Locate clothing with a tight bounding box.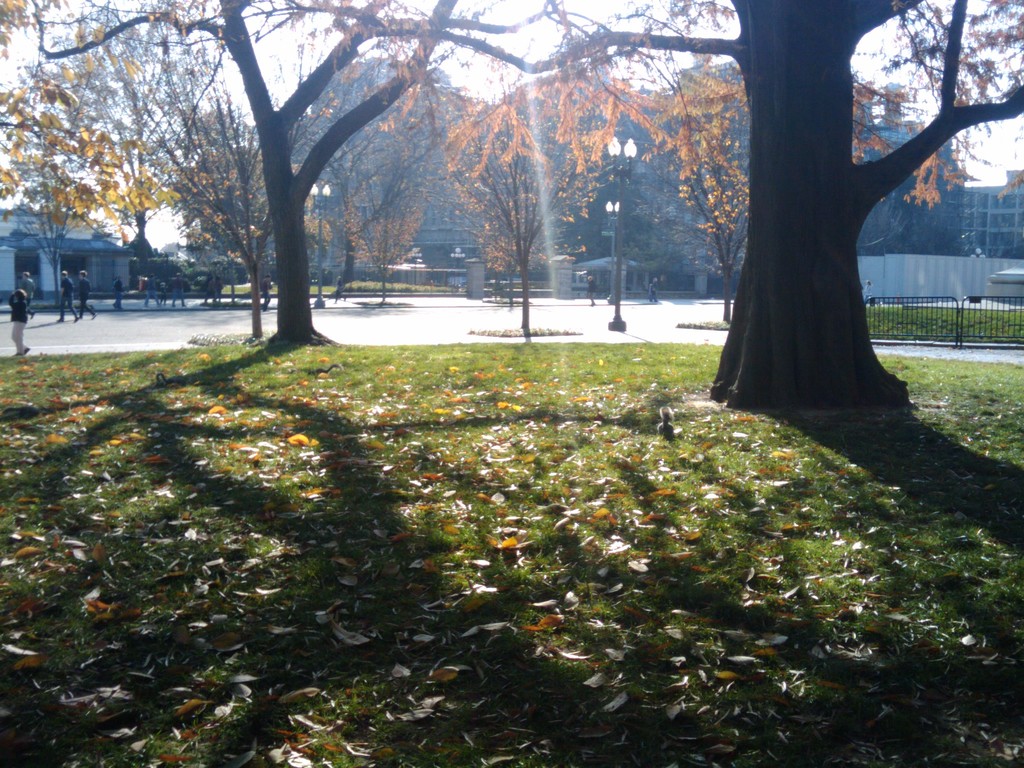
l=131, t=278, r=163, b=314.
